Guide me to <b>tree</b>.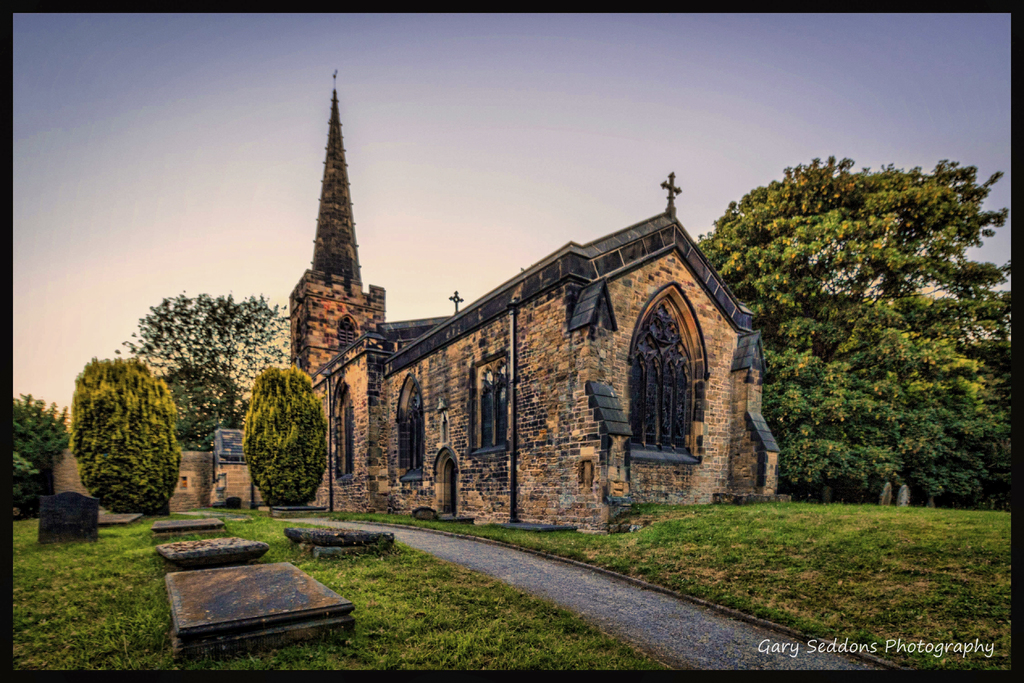
Guidance: rect(11, 391, 67, 525).
